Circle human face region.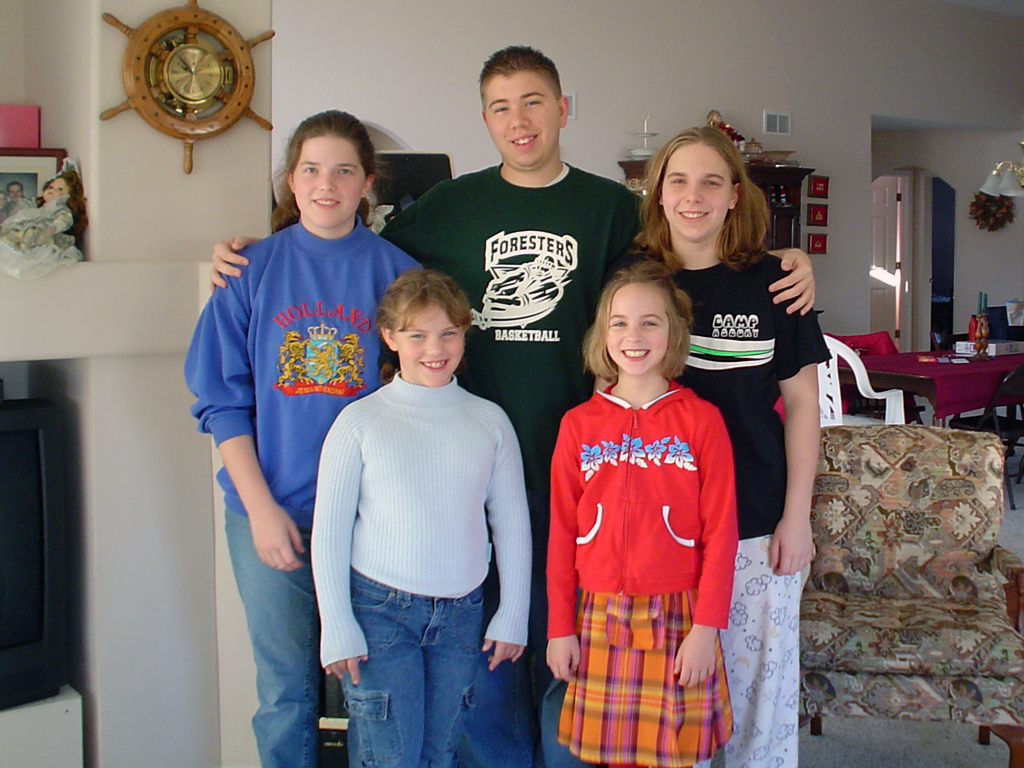
Region: locate(397, 303, 465, 383).
